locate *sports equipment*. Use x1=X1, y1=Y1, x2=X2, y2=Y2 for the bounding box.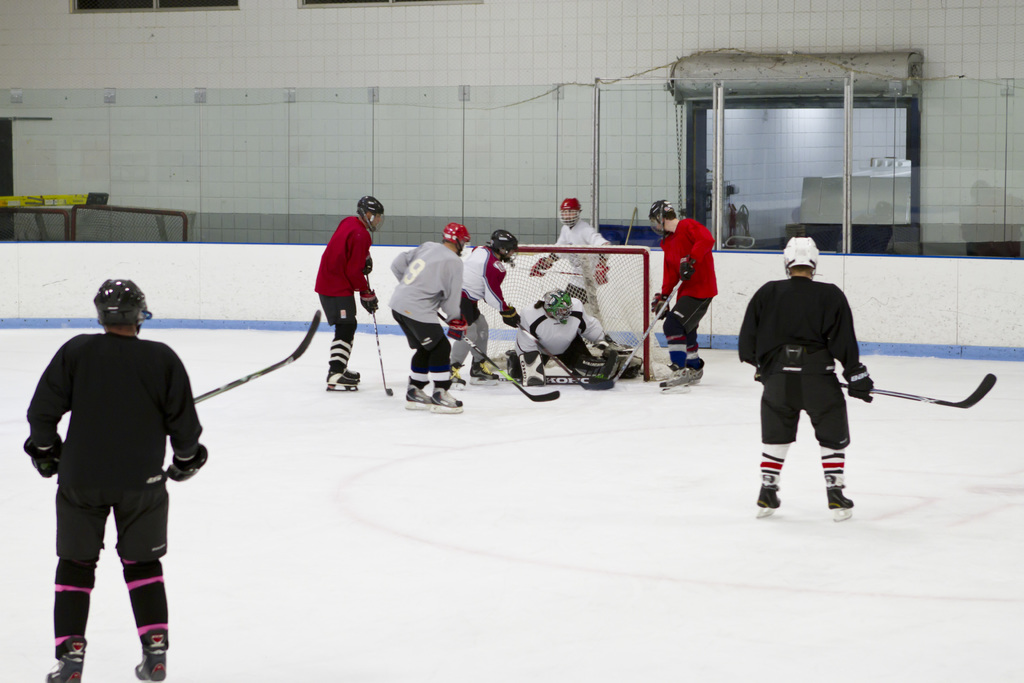
x1=493, y1=304, x2=612, y2=391.
